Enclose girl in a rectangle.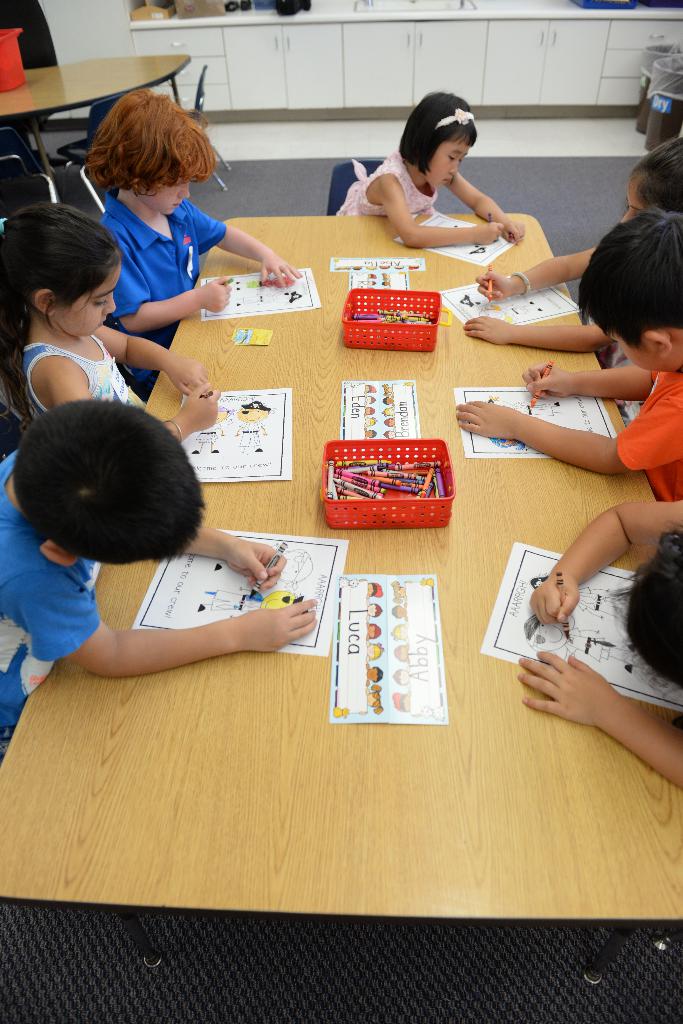
locate(339, 102, 538, 245).
